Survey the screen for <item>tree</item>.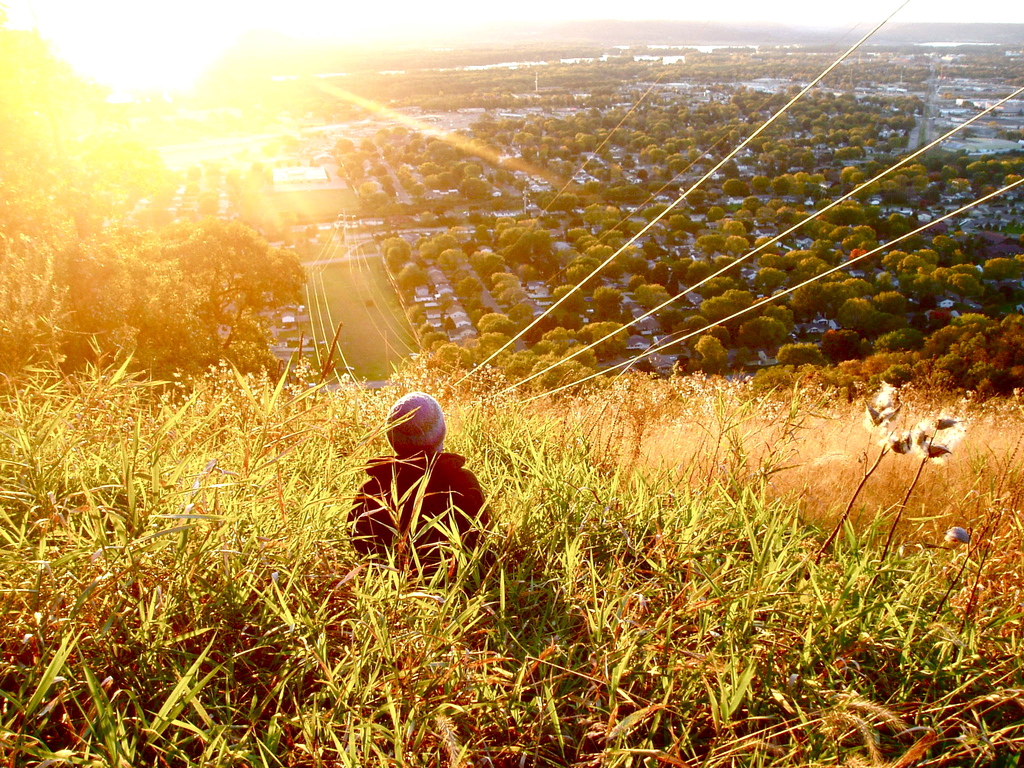
Survey found: select_region(410, 301, 424, 324).
